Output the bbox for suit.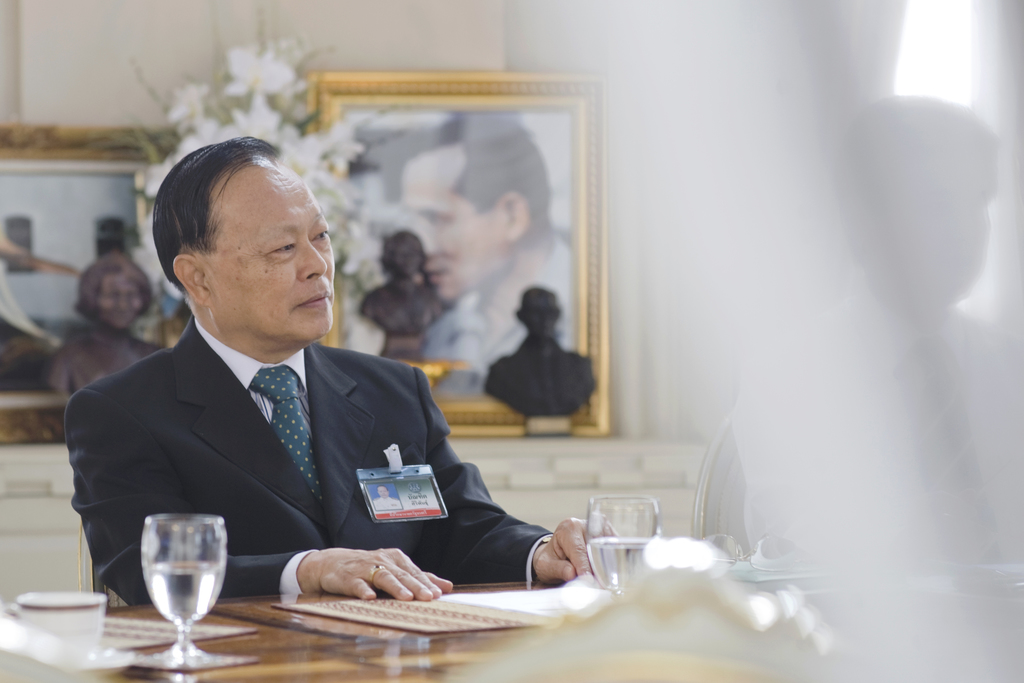
[134, 276, 561, 613].
